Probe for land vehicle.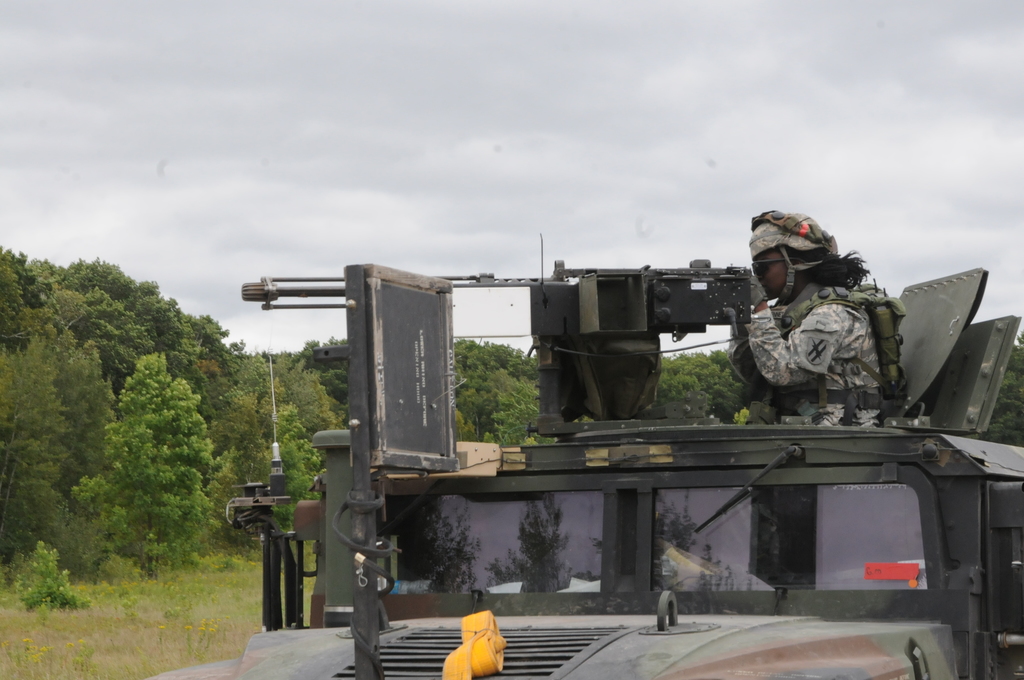
Probe result: <region>207, 243, 973, 622</region>.
